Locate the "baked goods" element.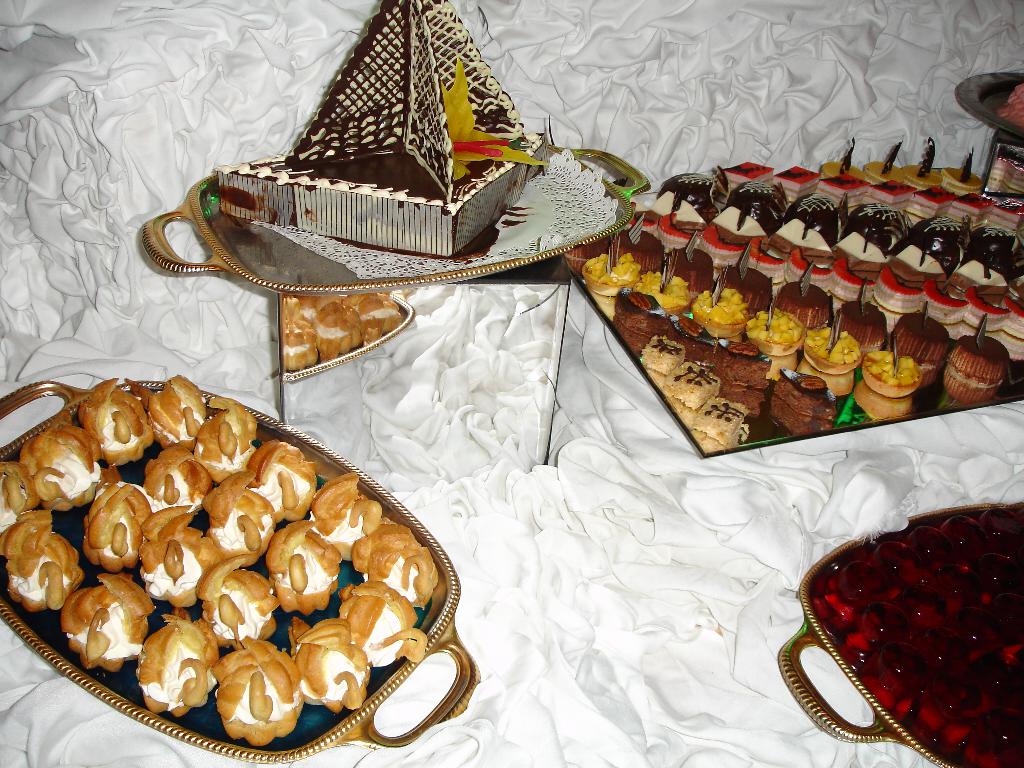
Element bbox: bbox(807, 500, 1023, 766).
